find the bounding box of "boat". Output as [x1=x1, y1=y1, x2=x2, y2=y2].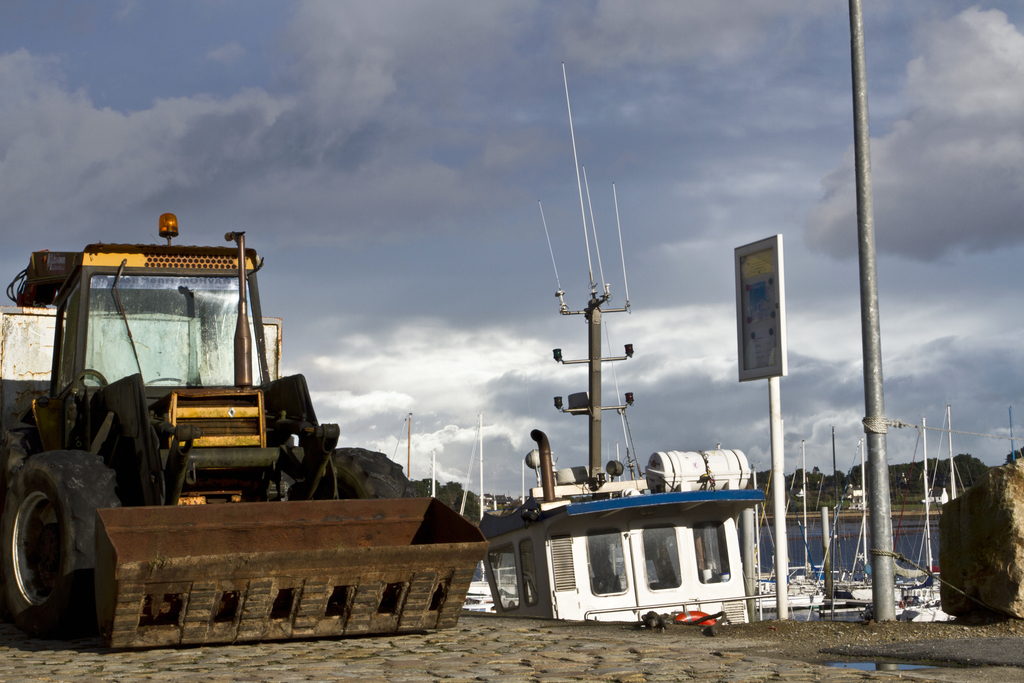
[x1=476, y1=59, x2=892, y2=616].
